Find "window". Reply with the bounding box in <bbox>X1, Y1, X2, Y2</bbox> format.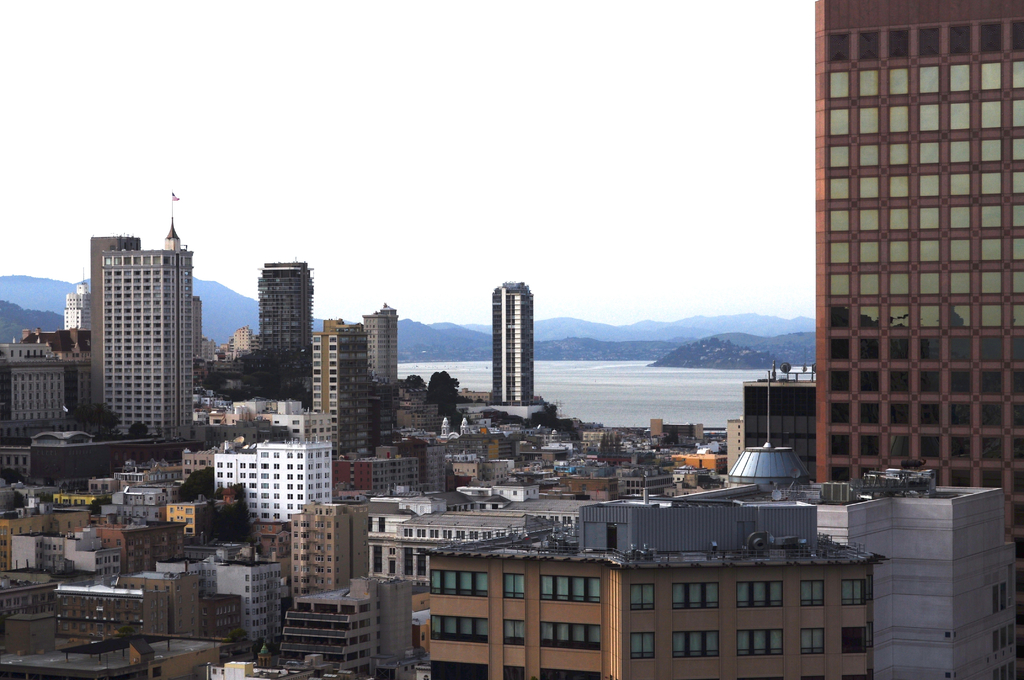
<bbox>504, 574, 524, 601</bbox>.
